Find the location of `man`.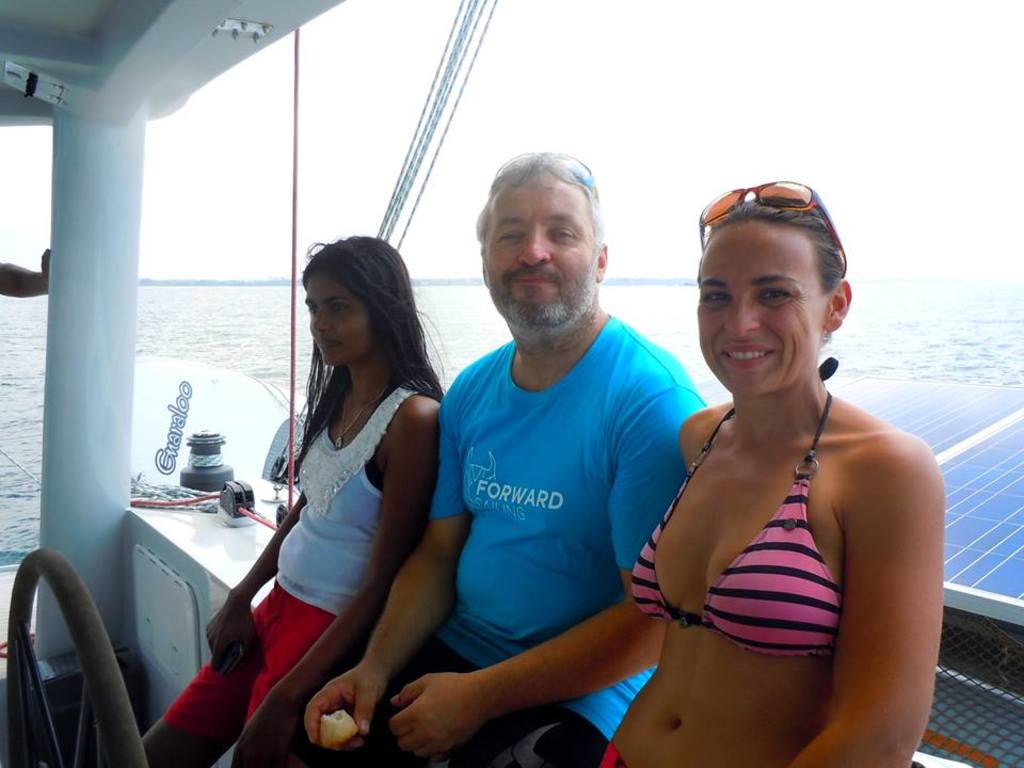
Location: bbox=(285, 147, 701, 755).
